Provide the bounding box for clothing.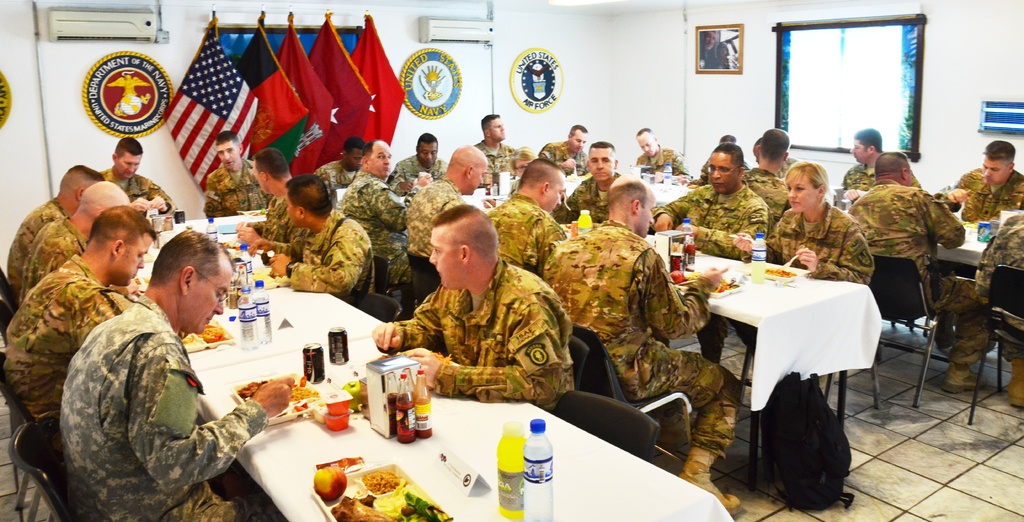
box(6, 196, 67, 294).
